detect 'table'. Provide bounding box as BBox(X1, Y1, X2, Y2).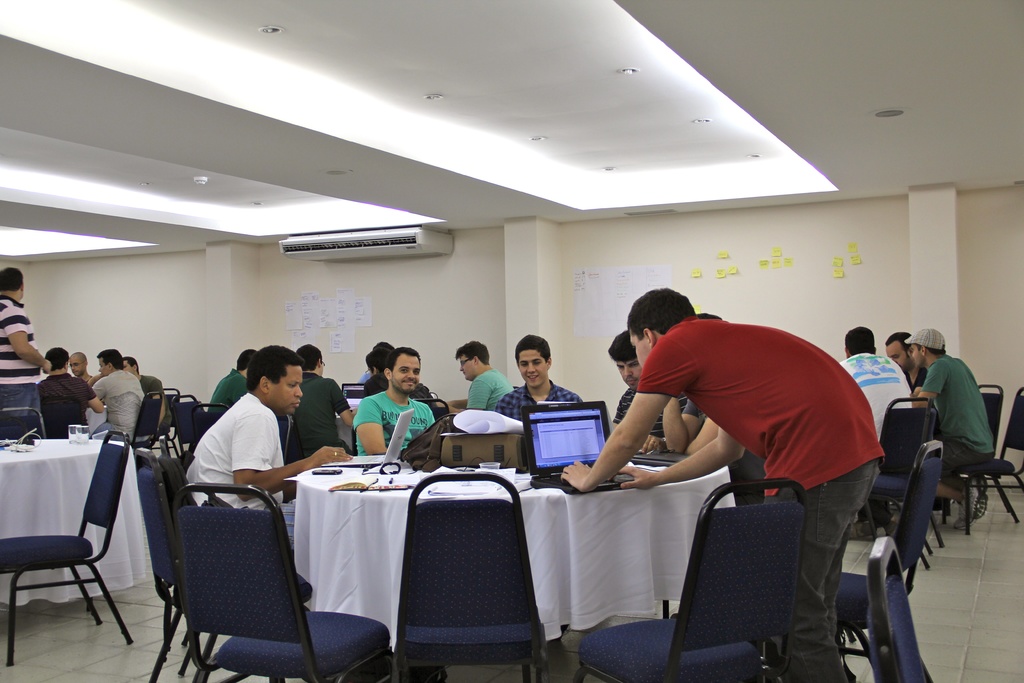
BBox(0, 441, 143, 609).
